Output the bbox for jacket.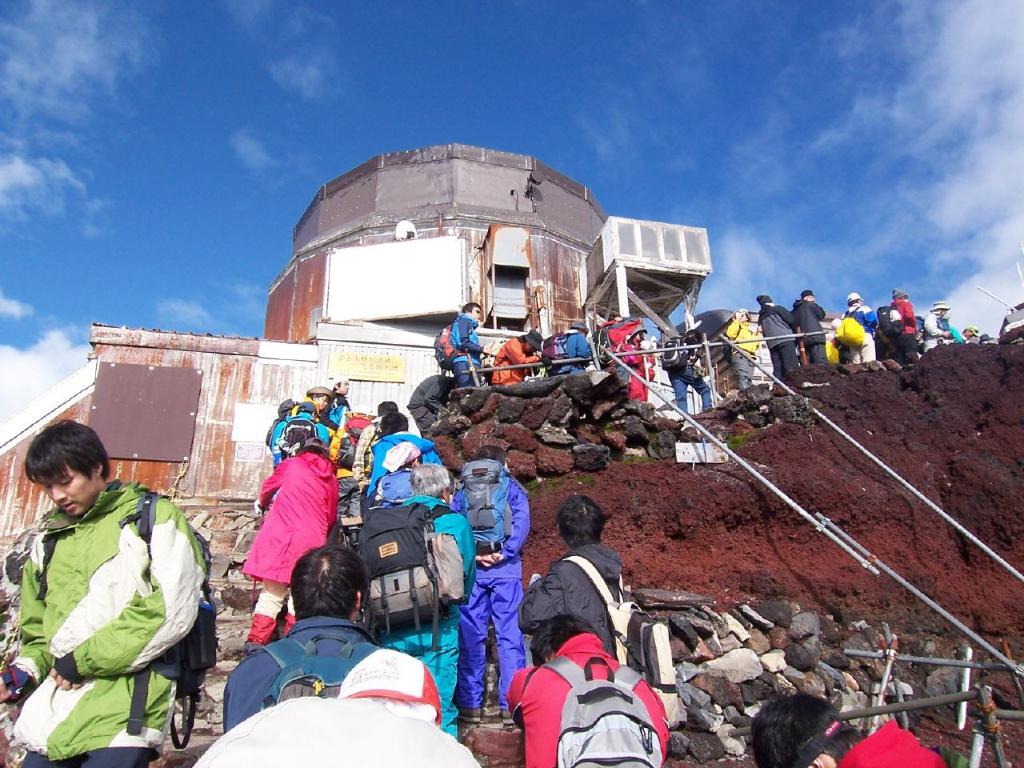
922,310,962,338.
